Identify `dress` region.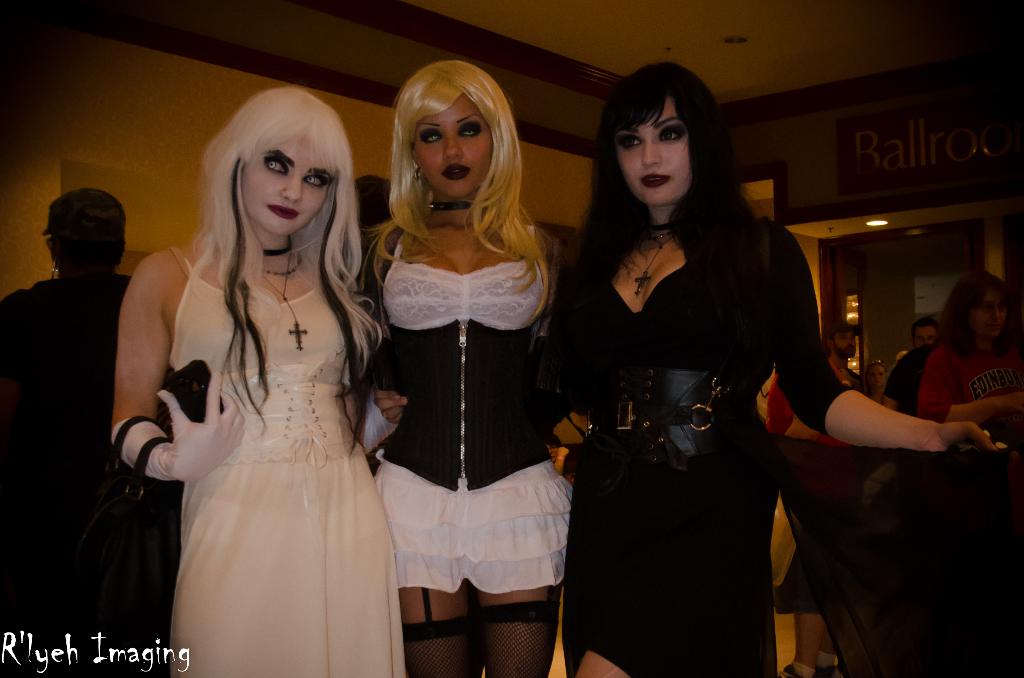
Region: 371,243,575,595.
